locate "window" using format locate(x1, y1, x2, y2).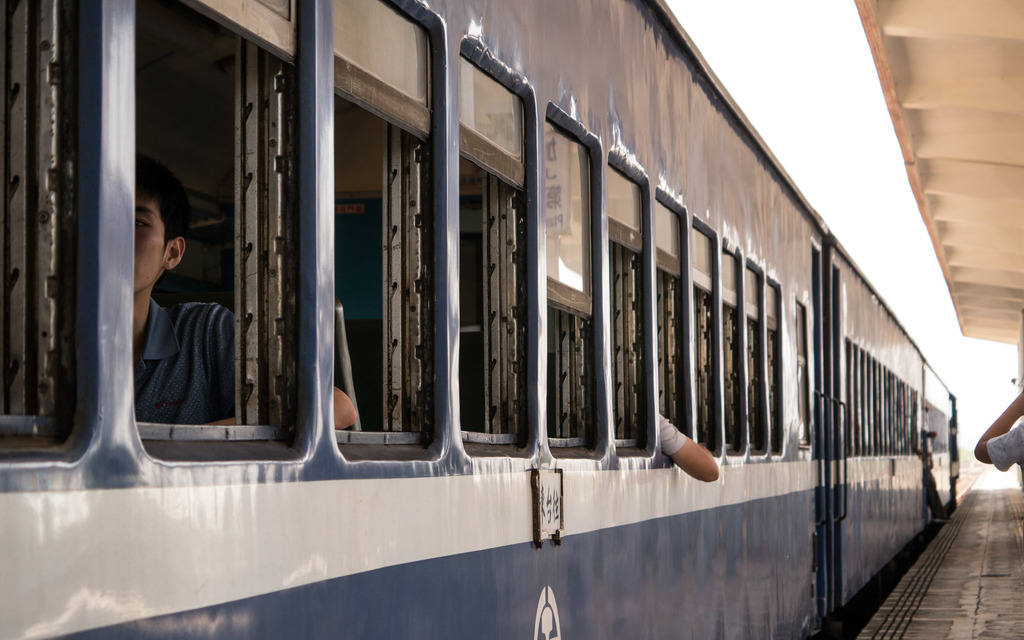
locate(797, 301, 811, 443).
